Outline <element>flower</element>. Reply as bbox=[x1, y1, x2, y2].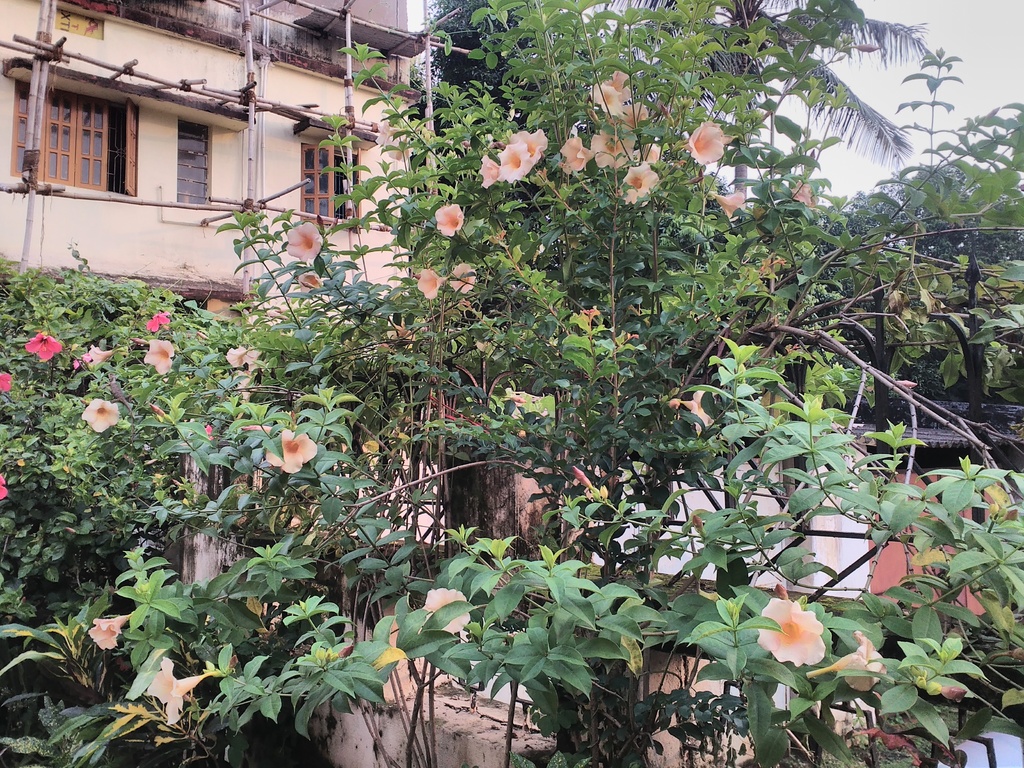
bbox=[478, 152, 499, 189].
